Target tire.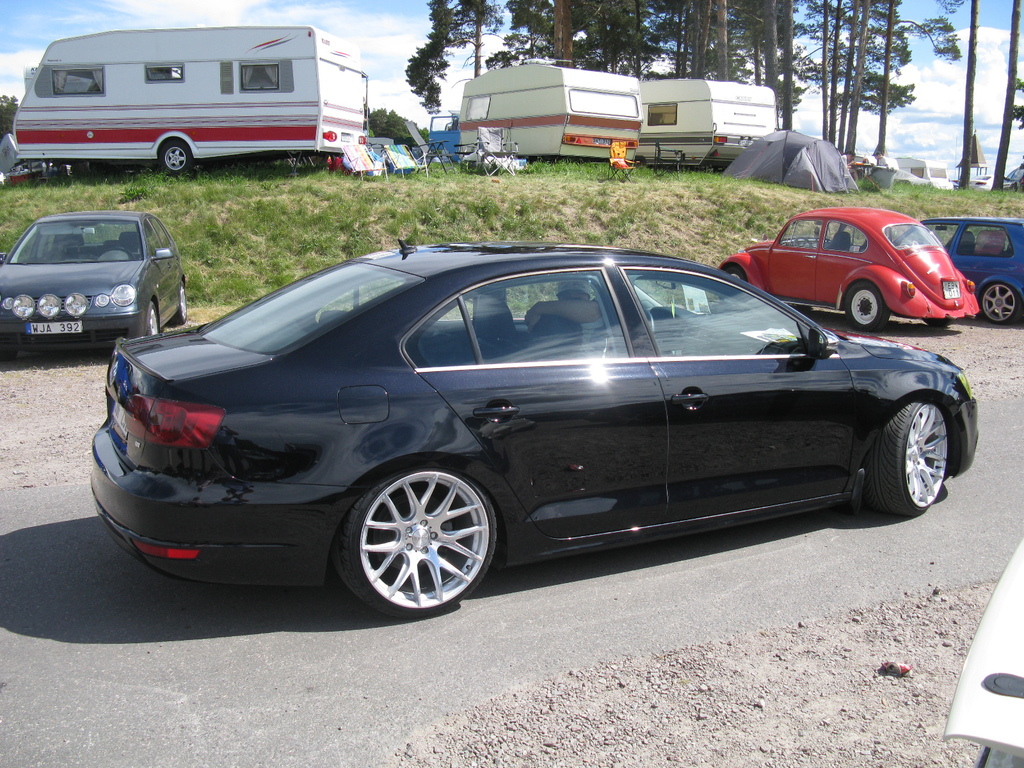
Target region: box(154, 132, 198, 173).
